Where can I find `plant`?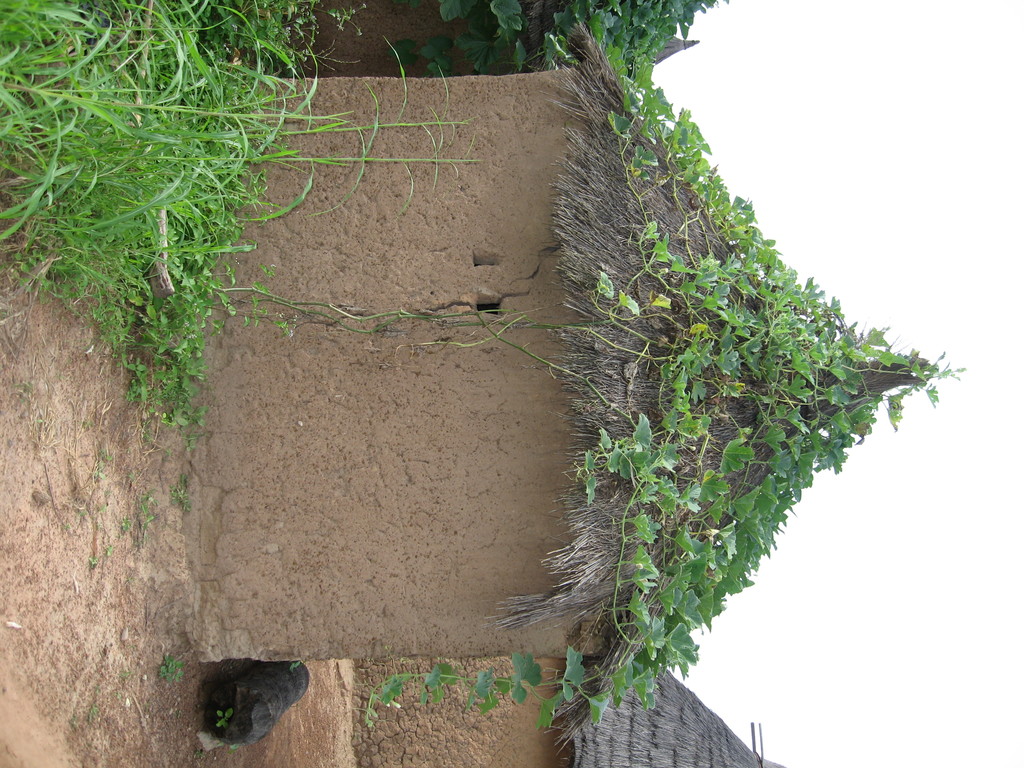
You can find it at (59,441,156,579).
